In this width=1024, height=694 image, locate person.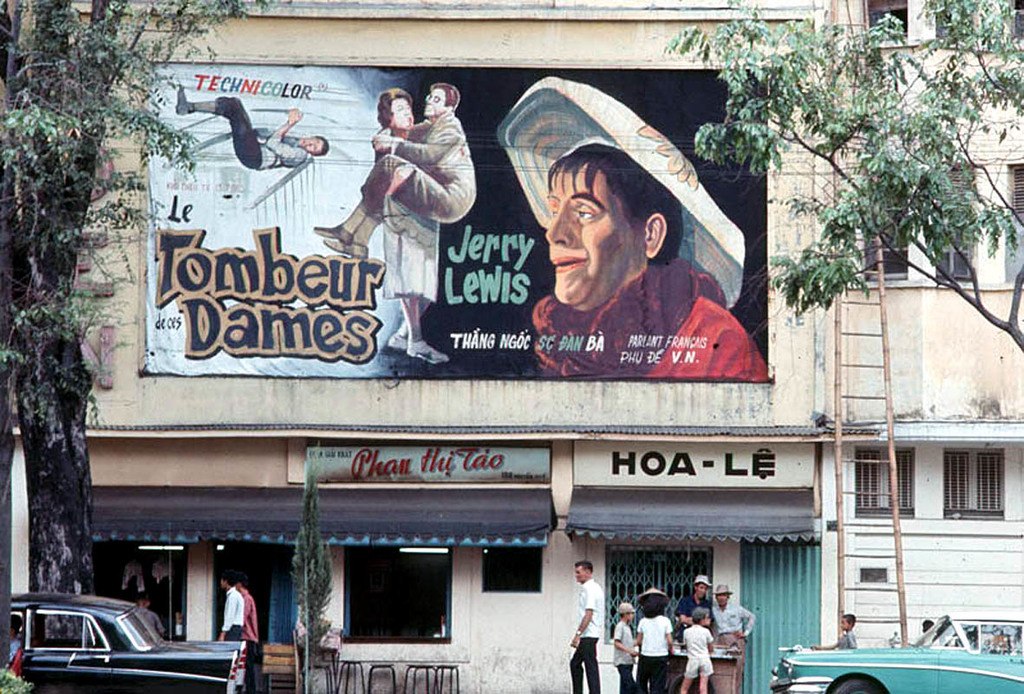
Bounding box: <box>237,572,258,693</box>.
